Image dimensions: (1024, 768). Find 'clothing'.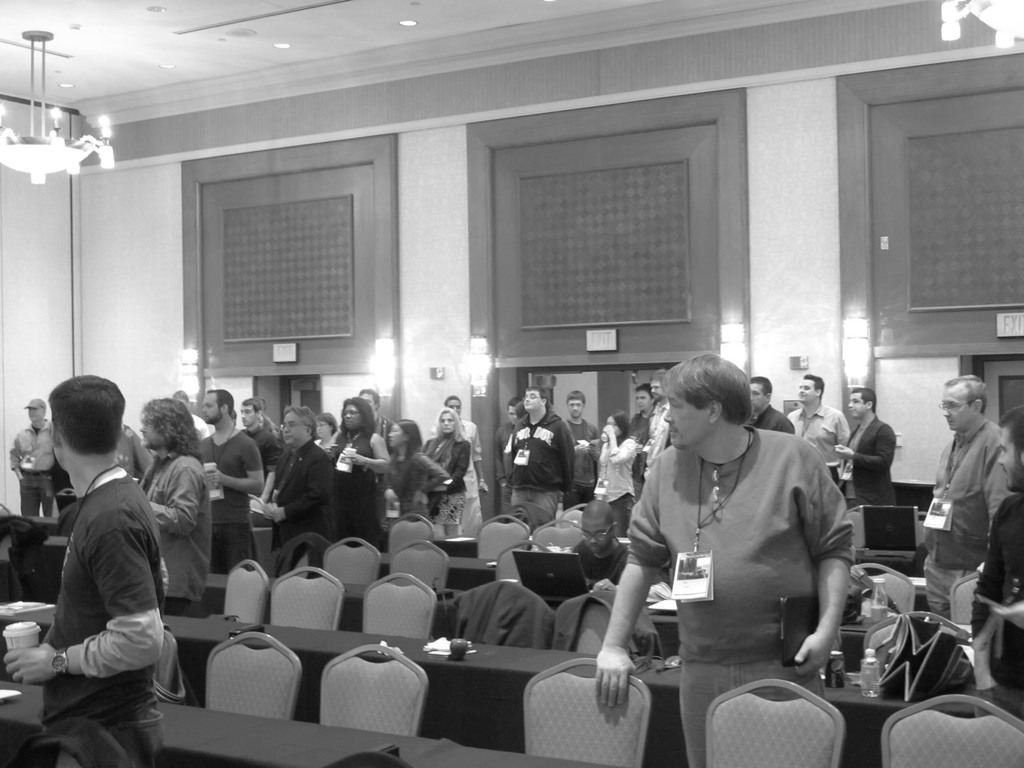
{"x1": 499, "y1": 396, "x2": 571, "y2": 524}.
